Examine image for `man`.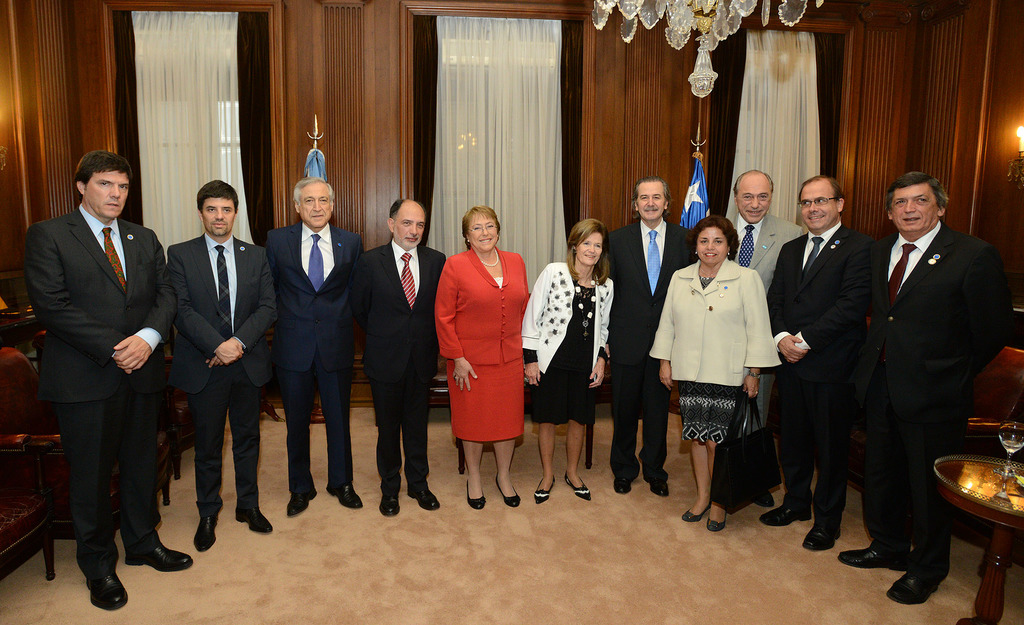
Examination result: <box>349,197,448,516</box>.
